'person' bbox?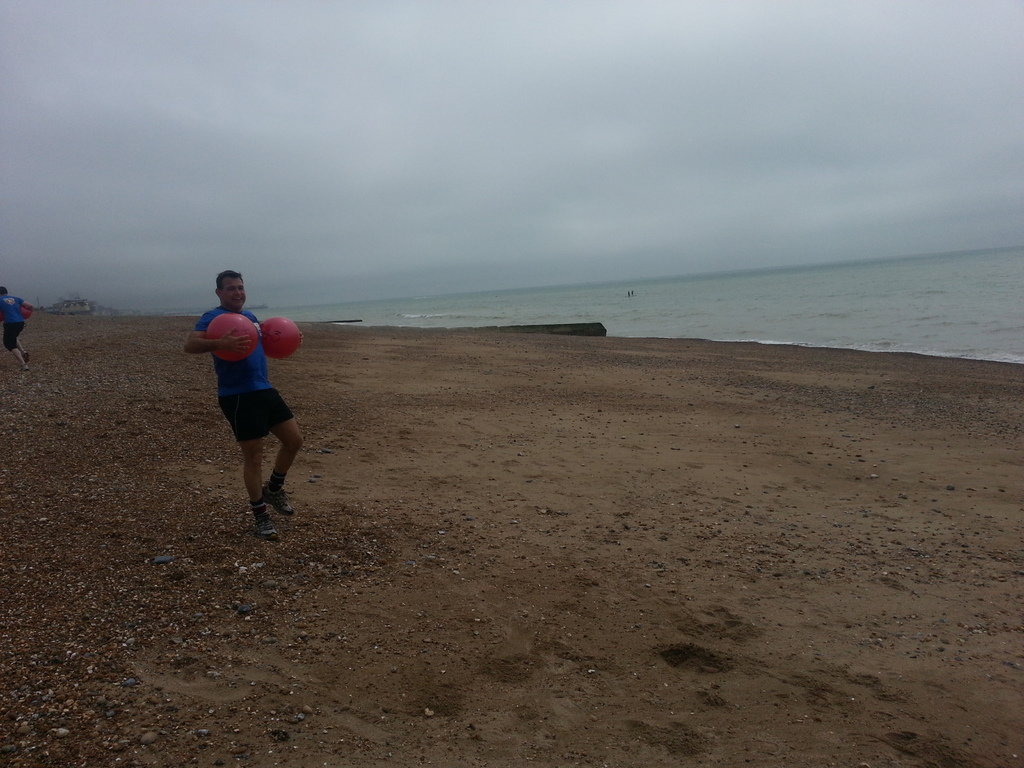
[x1=0, y1=280, x2=35, y2=366]
